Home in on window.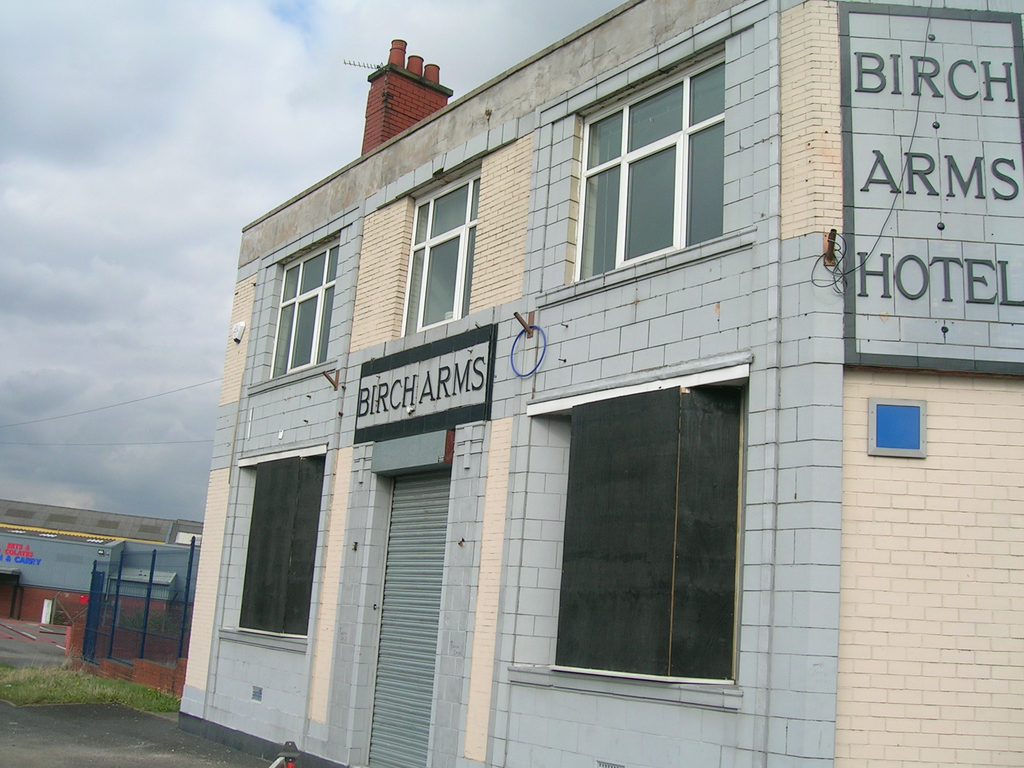
Homed in at {"left": 266, "top": 243, "right": 339, "bottom": 380}.
